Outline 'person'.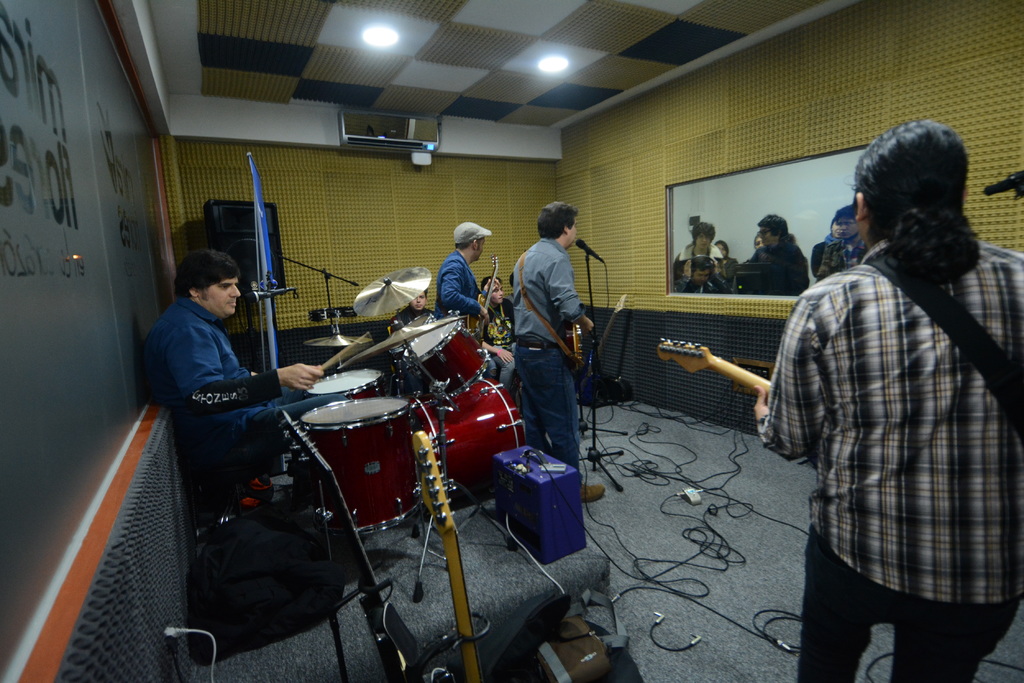
Outline: (left=397, top=286, right=440, bottom=323).
